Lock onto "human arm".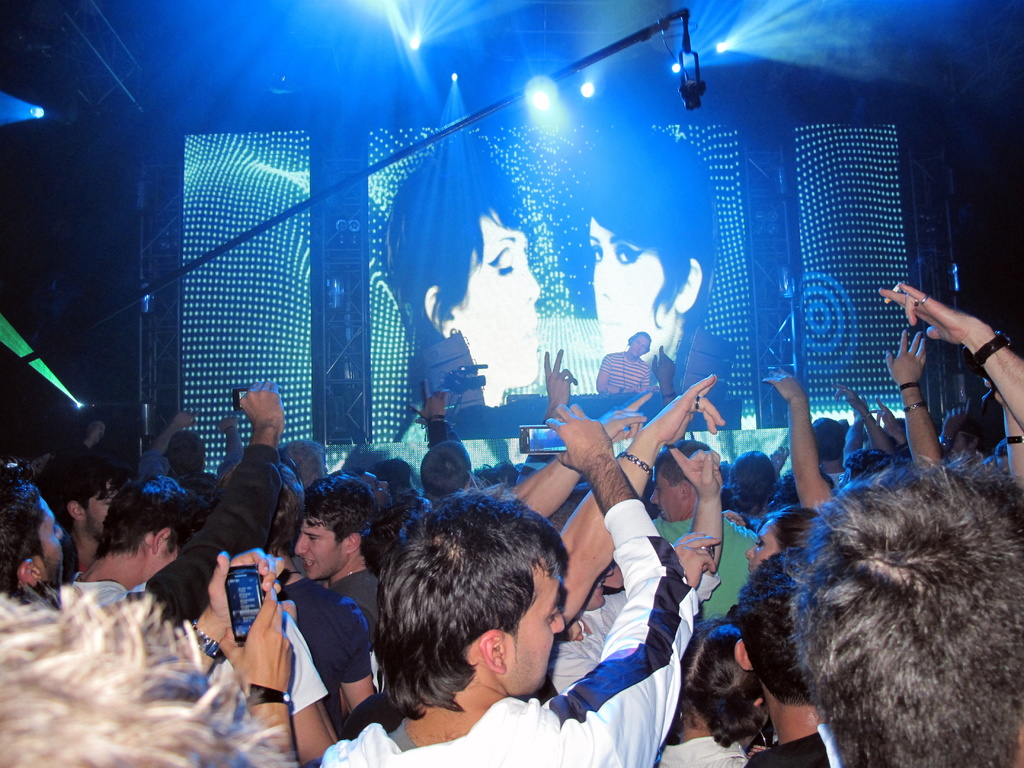
Locked: l=175, t=545, r=289, b=671.
